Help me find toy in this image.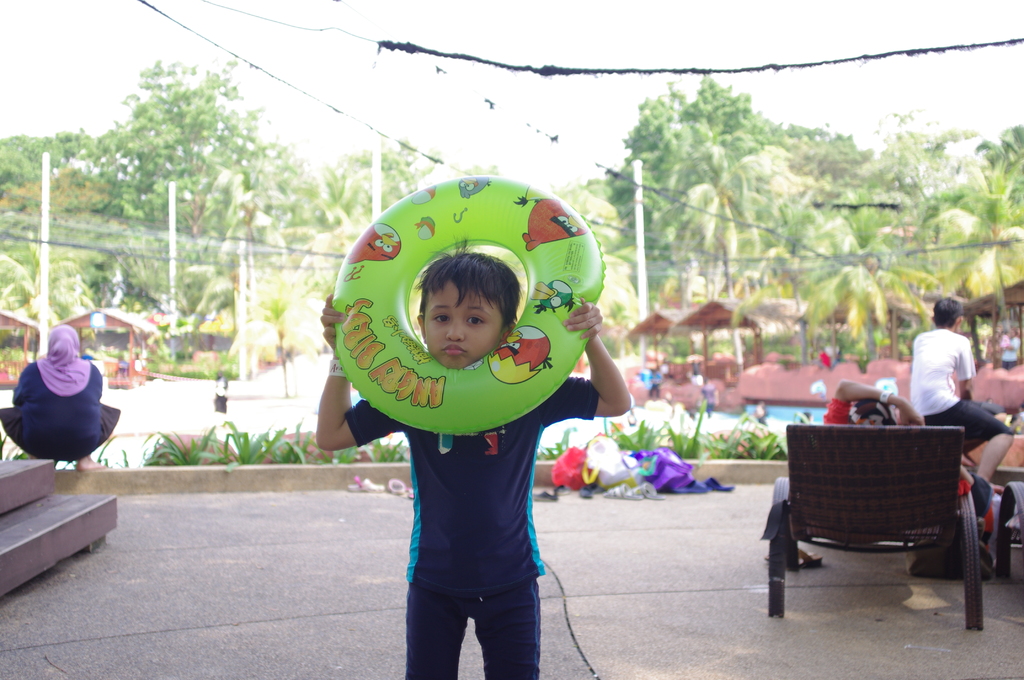
Found it: left=321, top=167, right=601, bottom=435.
